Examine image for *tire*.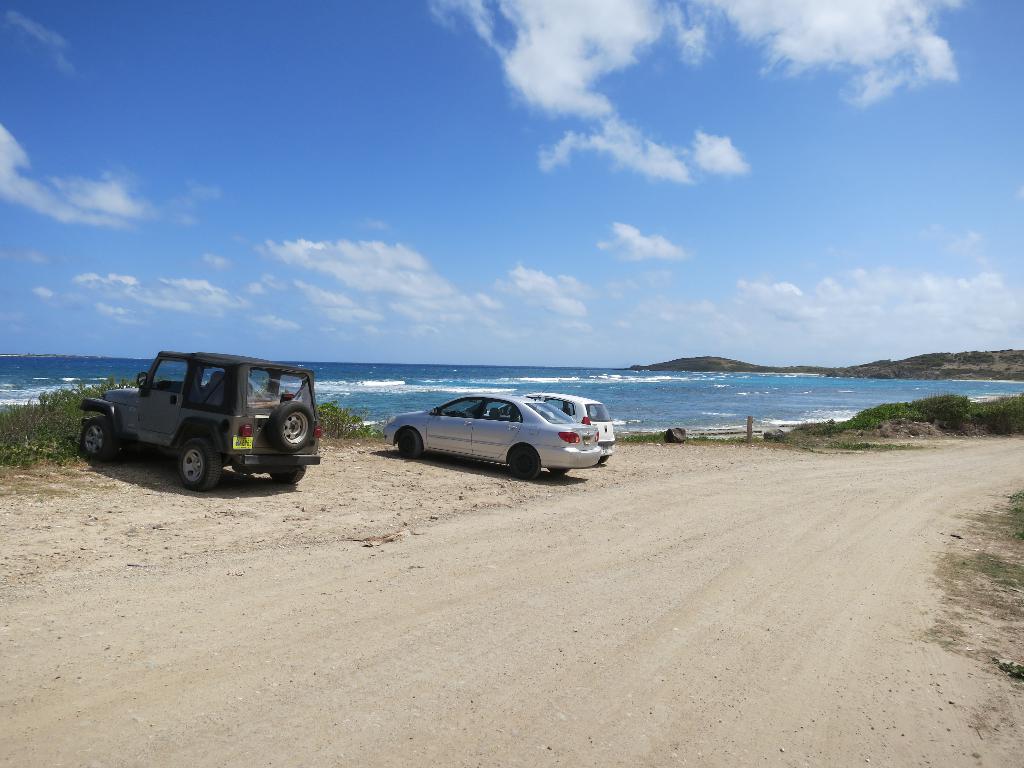
Examination result: rect(511, 446, 540, 480).
